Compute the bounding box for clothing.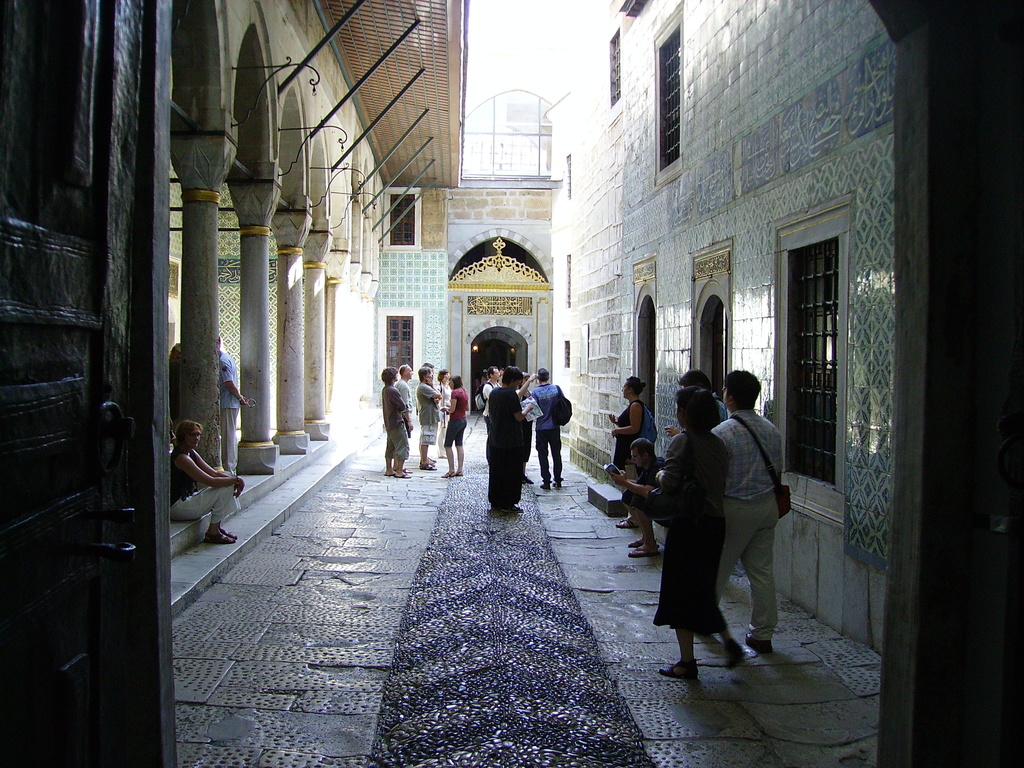
region(520, 390, 531, 462).
